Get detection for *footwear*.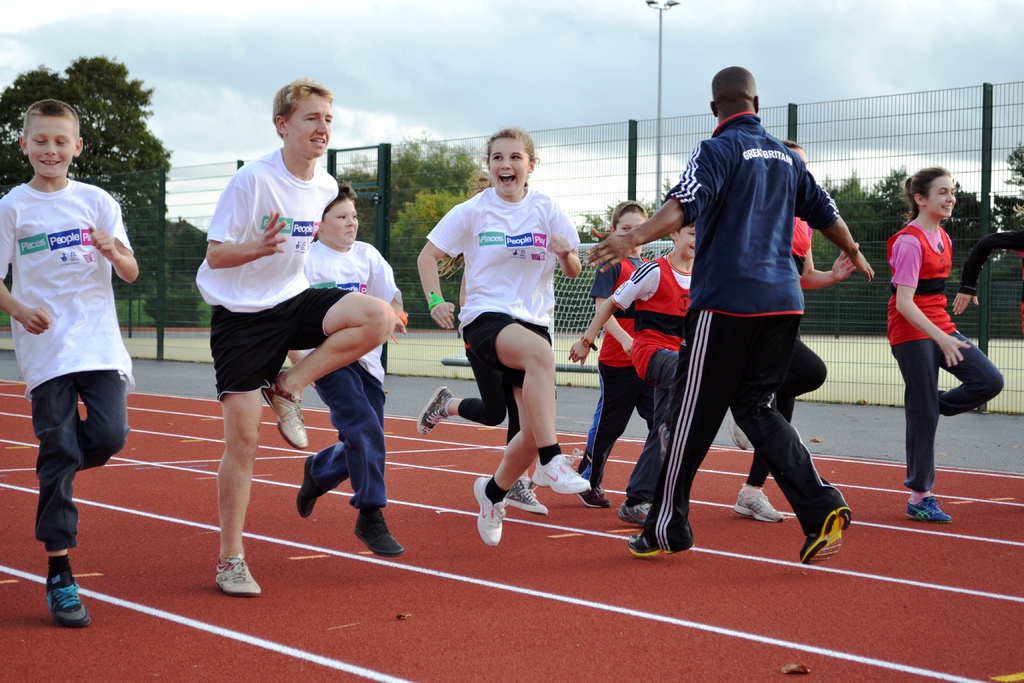
Detection: 904:496:951:523.
